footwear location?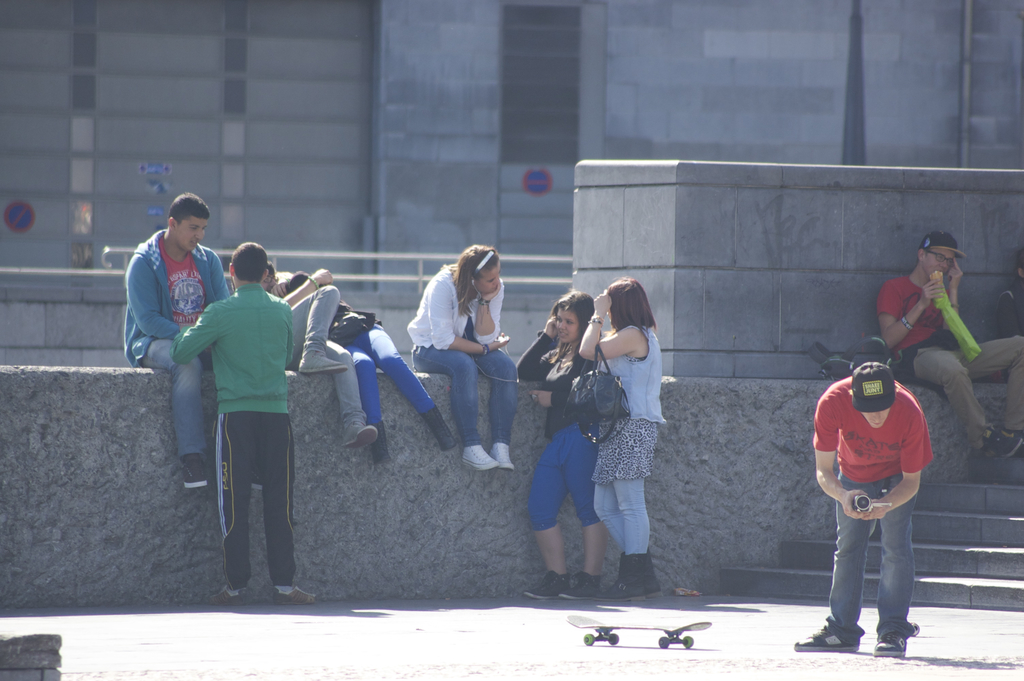
region(876, 628, 922, 657)
